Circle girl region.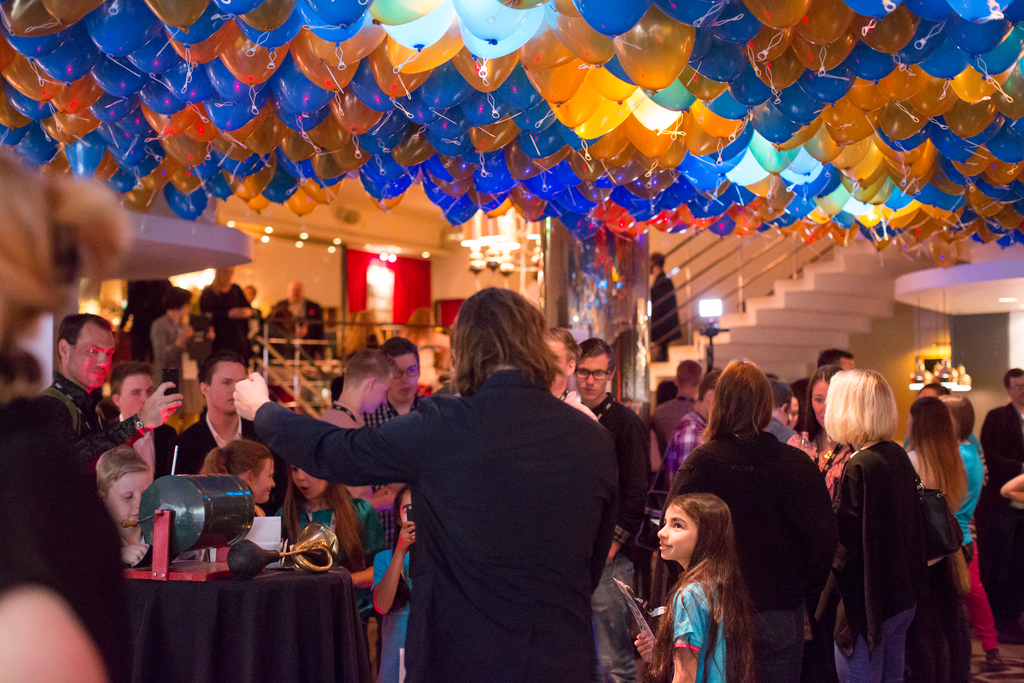
Region: <box>279,462,378,646</box>.
